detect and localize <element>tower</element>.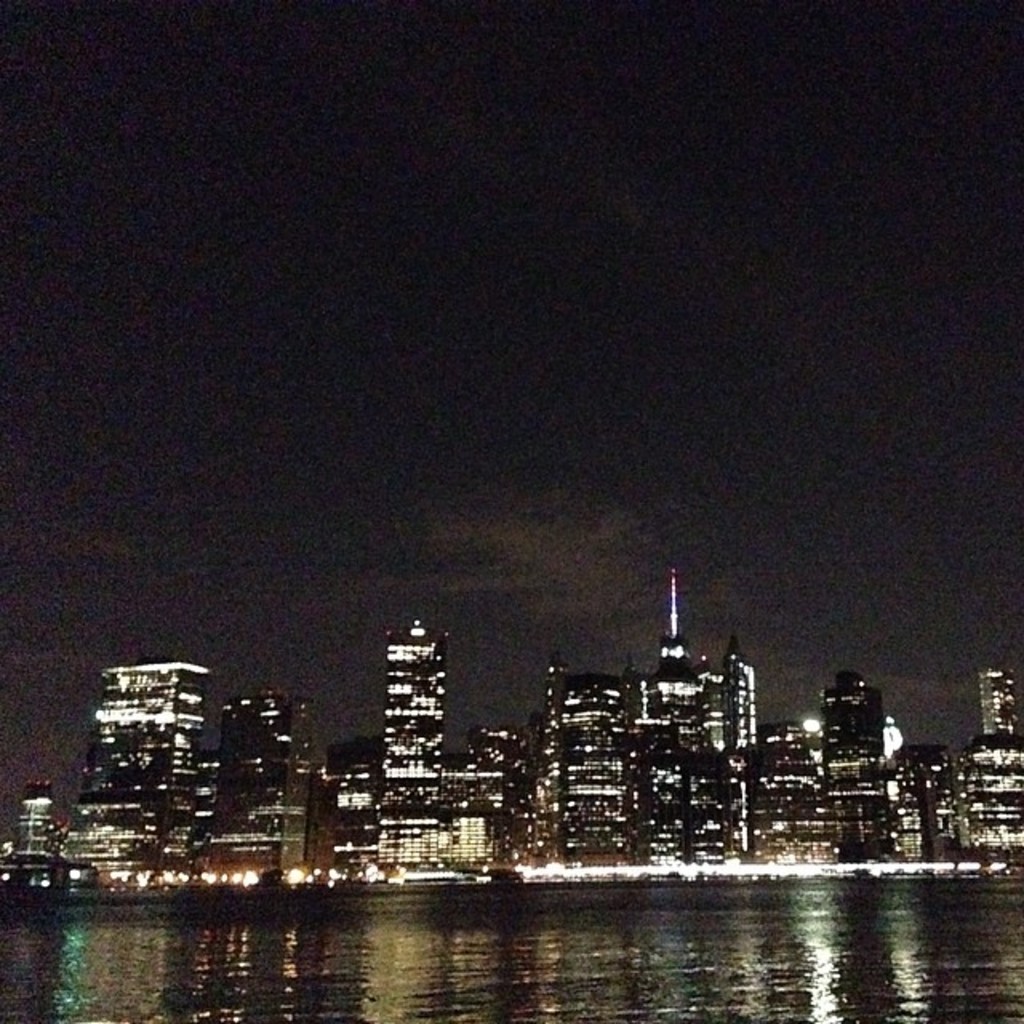
Localized at region(210, 691, 306, 874).
